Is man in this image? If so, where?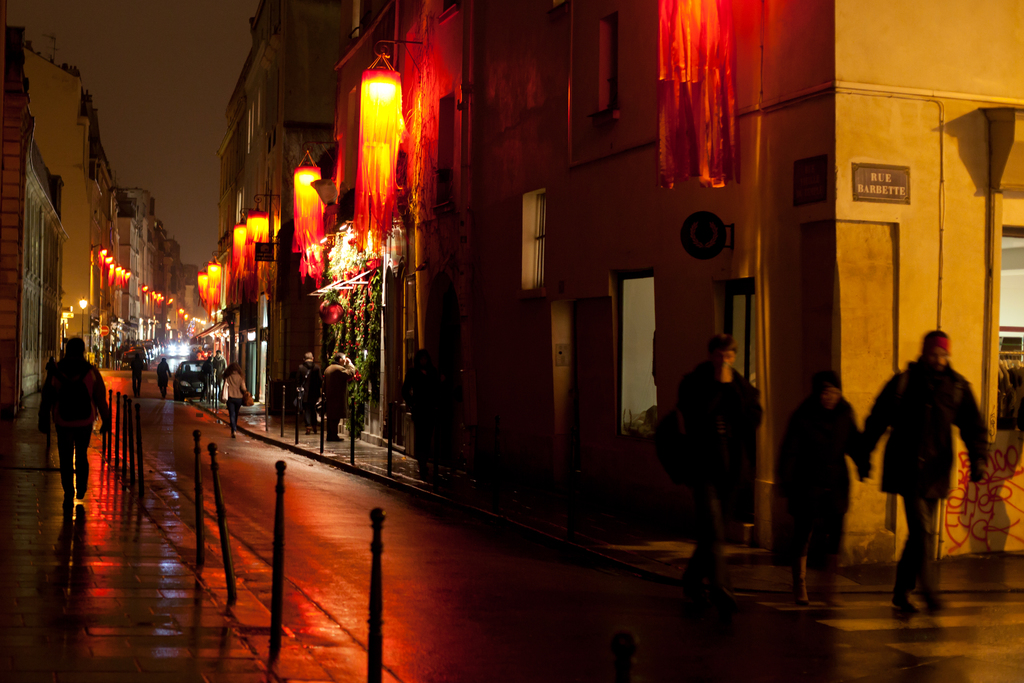
Yes, at (left=879, top=329, right=989, bottom=616).
